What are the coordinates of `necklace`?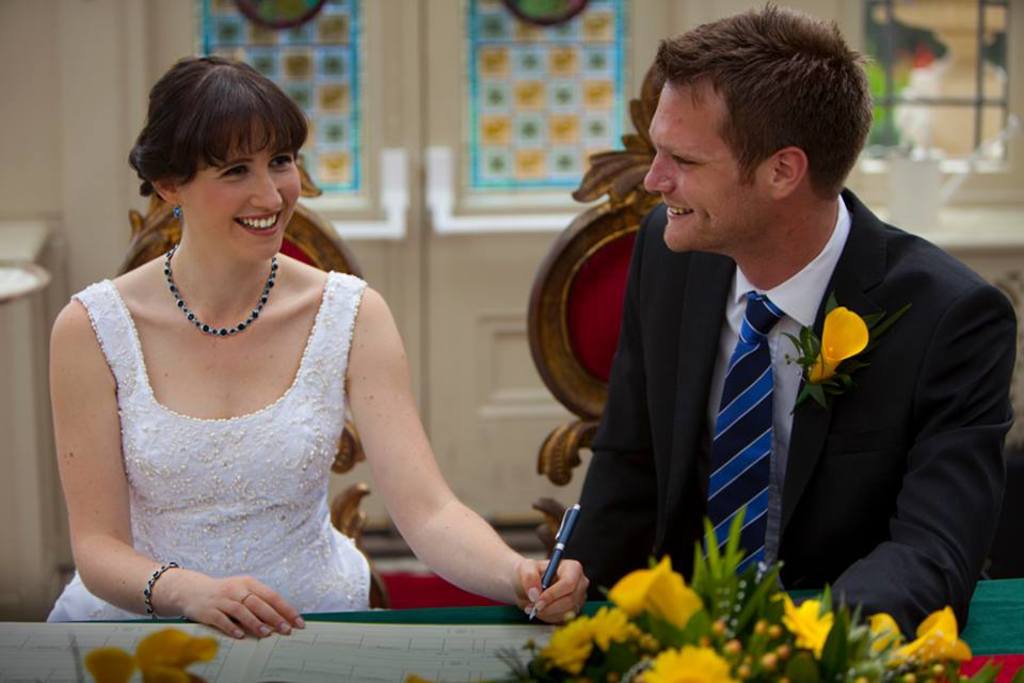
crop(164, 241, 277, 336).
